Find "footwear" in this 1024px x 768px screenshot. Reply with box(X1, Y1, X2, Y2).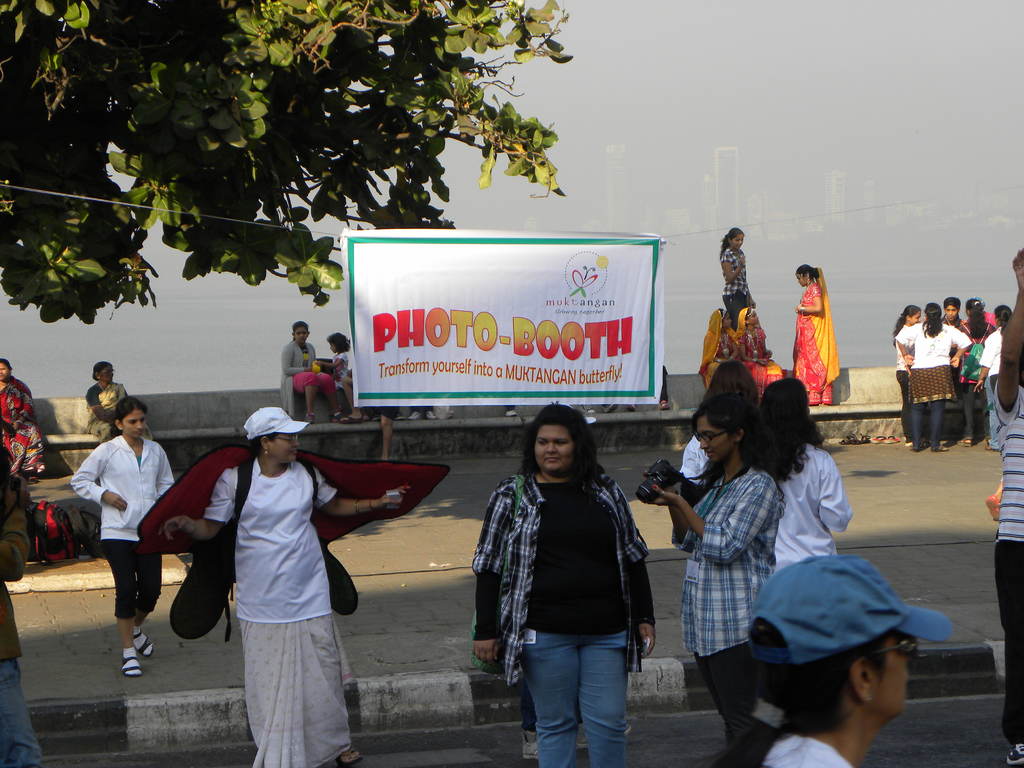
box(575, 724, 632, 748).
